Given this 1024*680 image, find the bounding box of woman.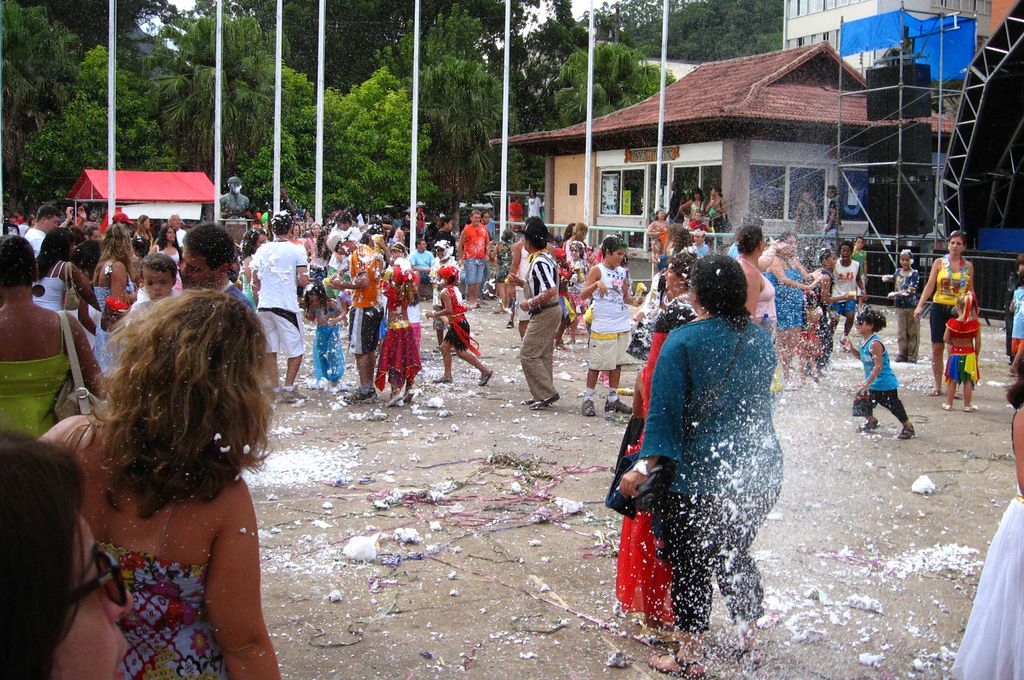
crop(728, 224, 780, 374).
